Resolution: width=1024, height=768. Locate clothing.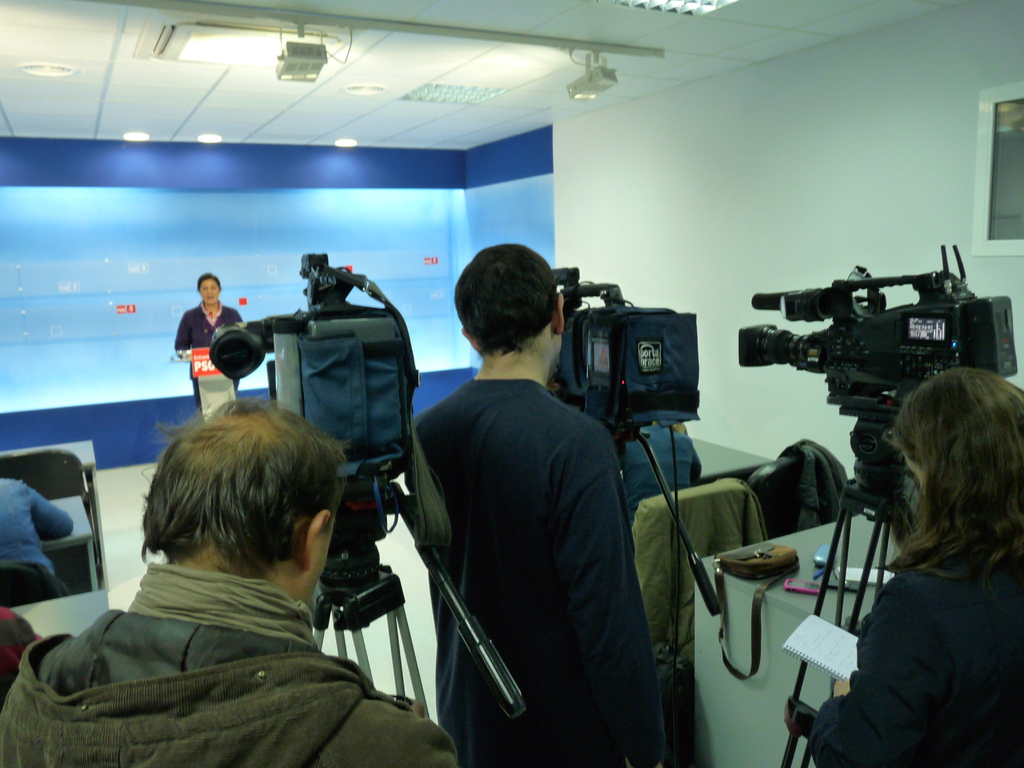
{"x1": 627, "y1": 417, "x2": 696, "y2": 504}.
